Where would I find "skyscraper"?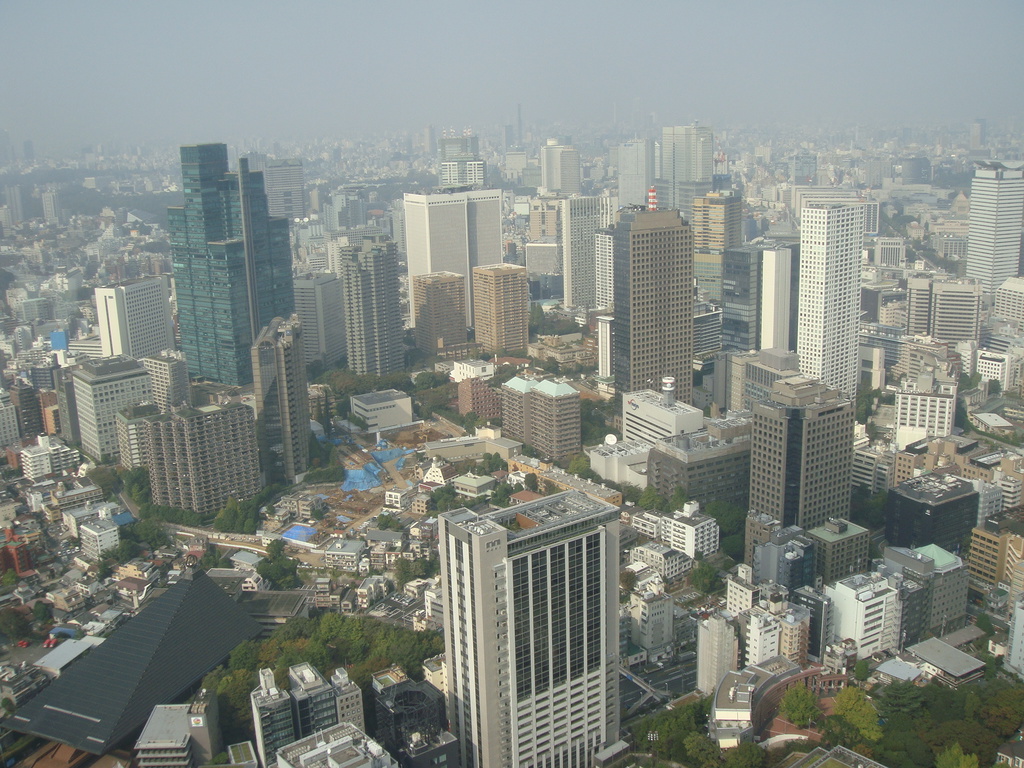
At rect(764, 602, 810, 668).
